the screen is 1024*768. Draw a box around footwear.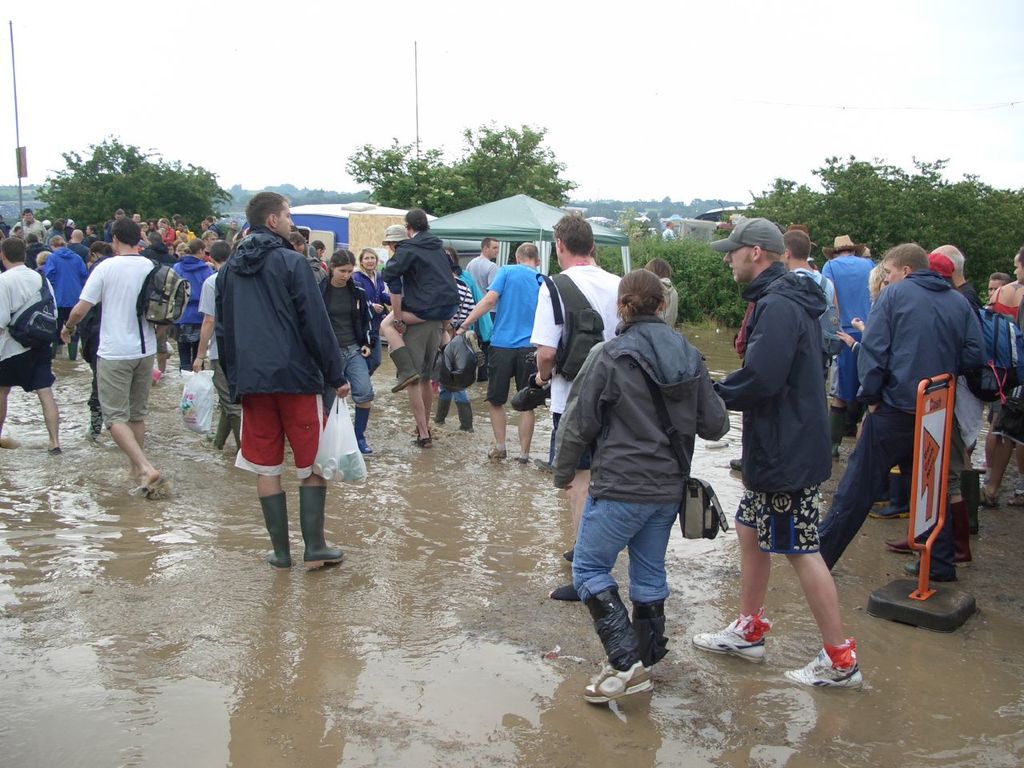
731, 456, 742, 472.
